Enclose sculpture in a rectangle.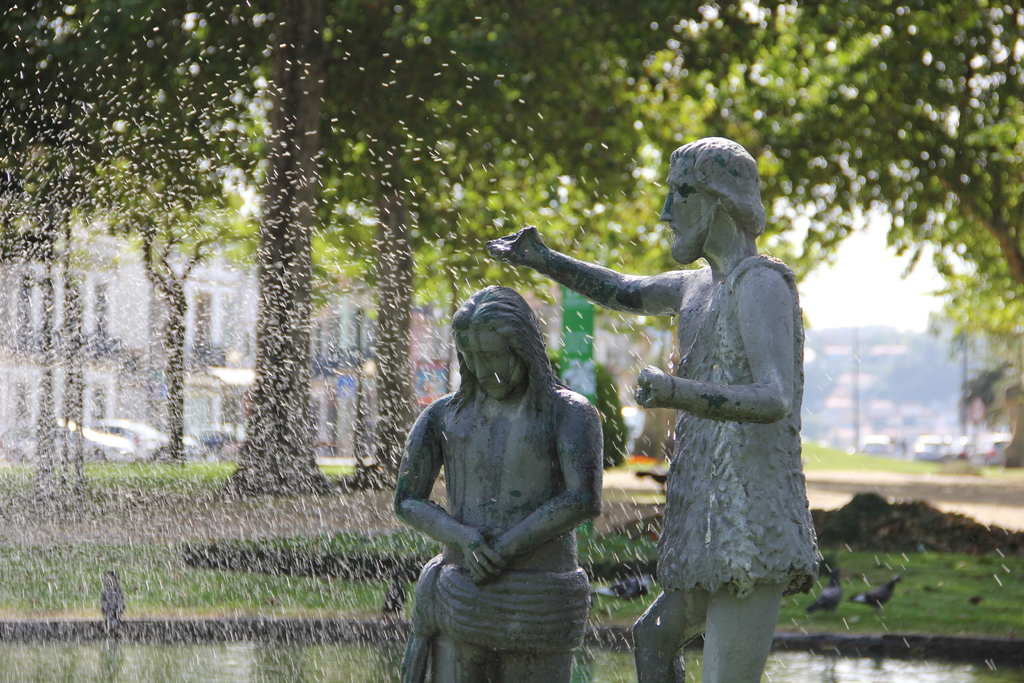
box=[480, 133, 829, 681].
